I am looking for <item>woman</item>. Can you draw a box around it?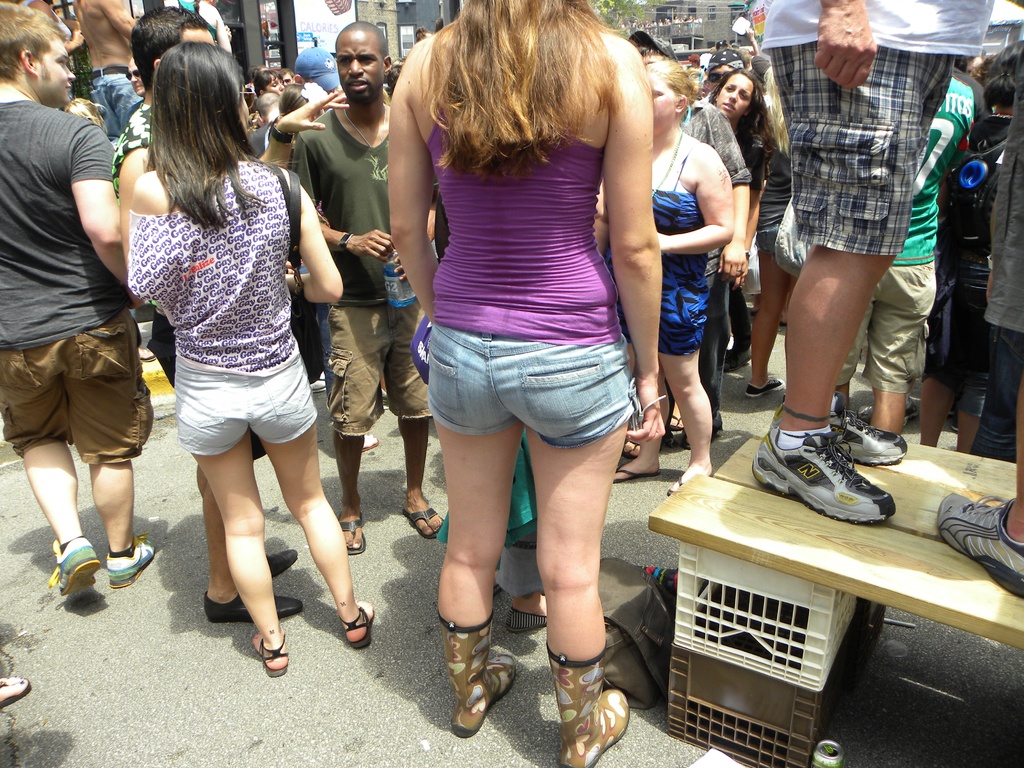
Sure, the bounding box is <bbox>618, 60, 732, 496</bbox>.
